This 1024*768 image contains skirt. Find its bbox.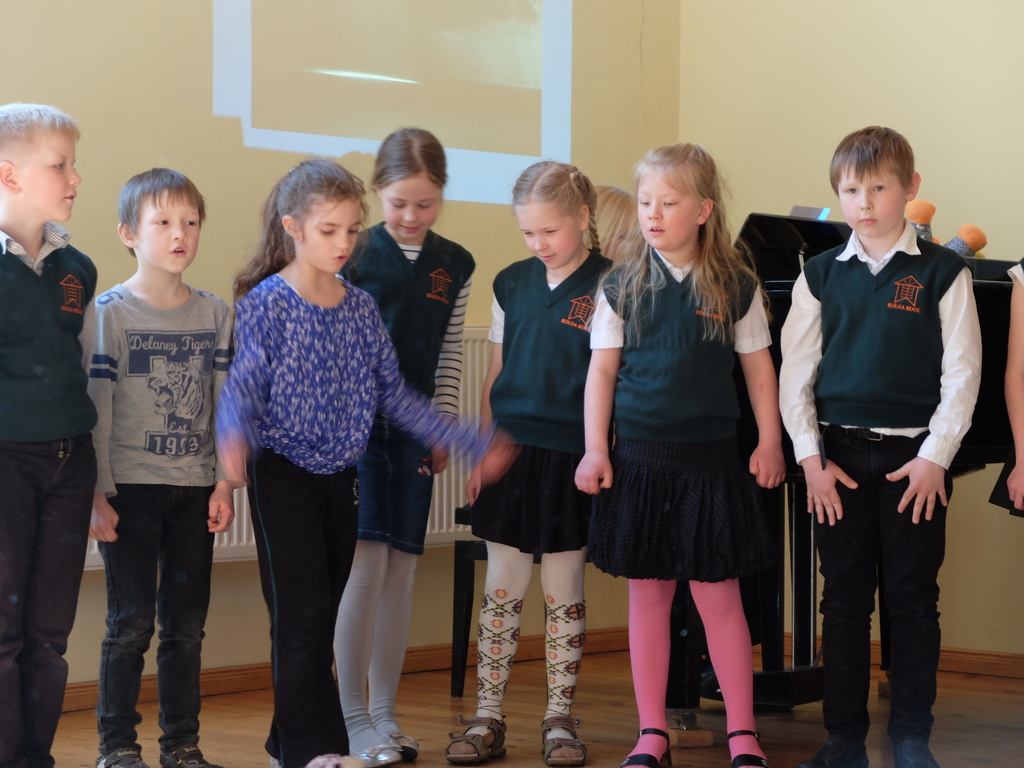
(583, 440, 765, 586).
